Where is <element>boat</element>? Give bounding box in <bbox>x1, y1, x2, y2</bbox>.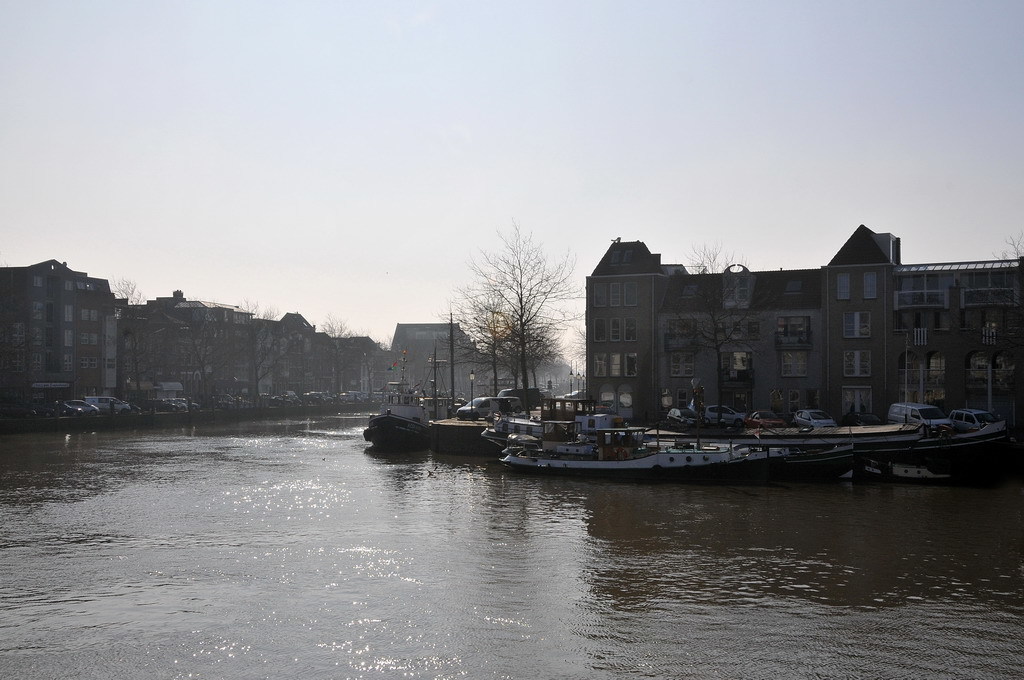
<bbox>852, 415, 1020, 466</bbox>.
